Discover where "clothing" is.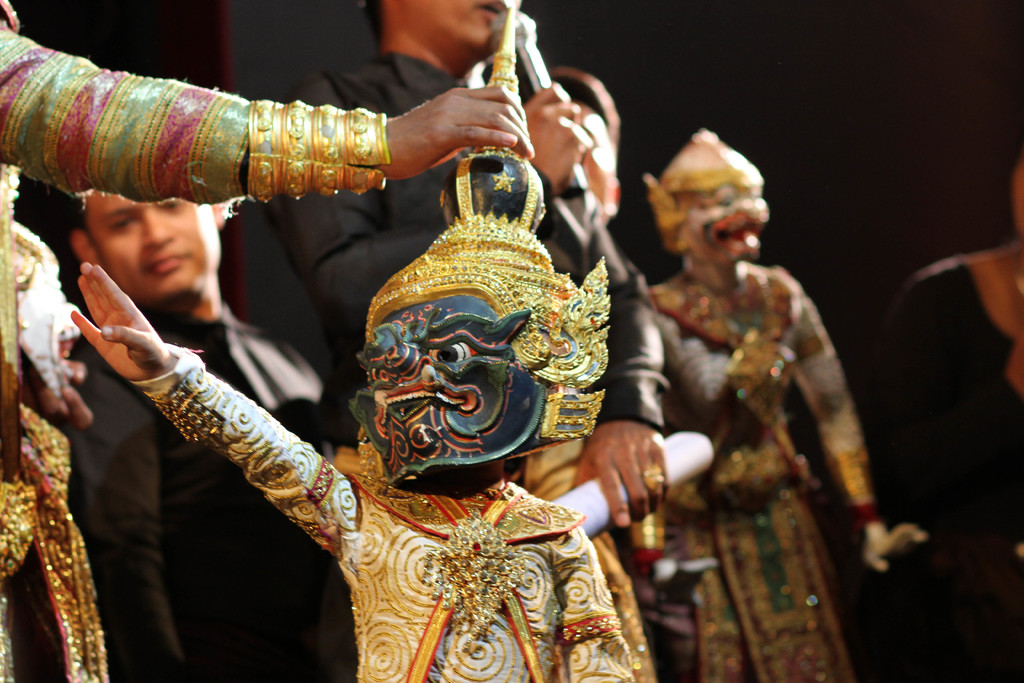
Discovered at <region>880, 257, 1023, 682</region>.
